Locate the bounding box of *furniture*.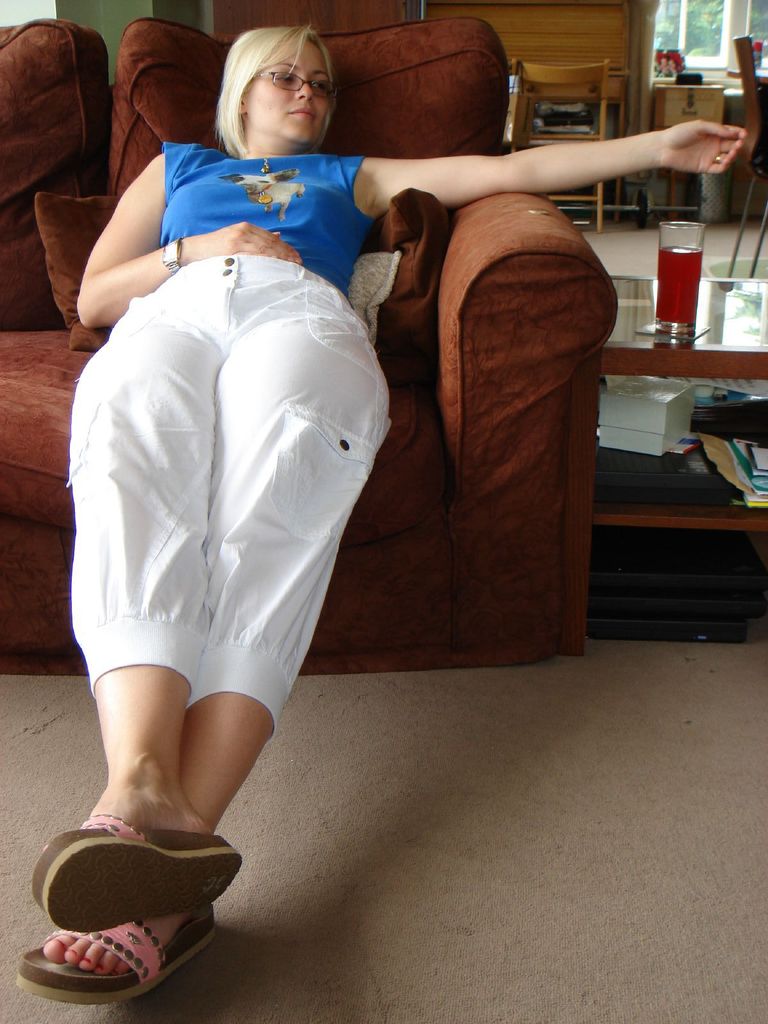
Bounding box: <bbox>0, 15, 620, 676</bbox>.
